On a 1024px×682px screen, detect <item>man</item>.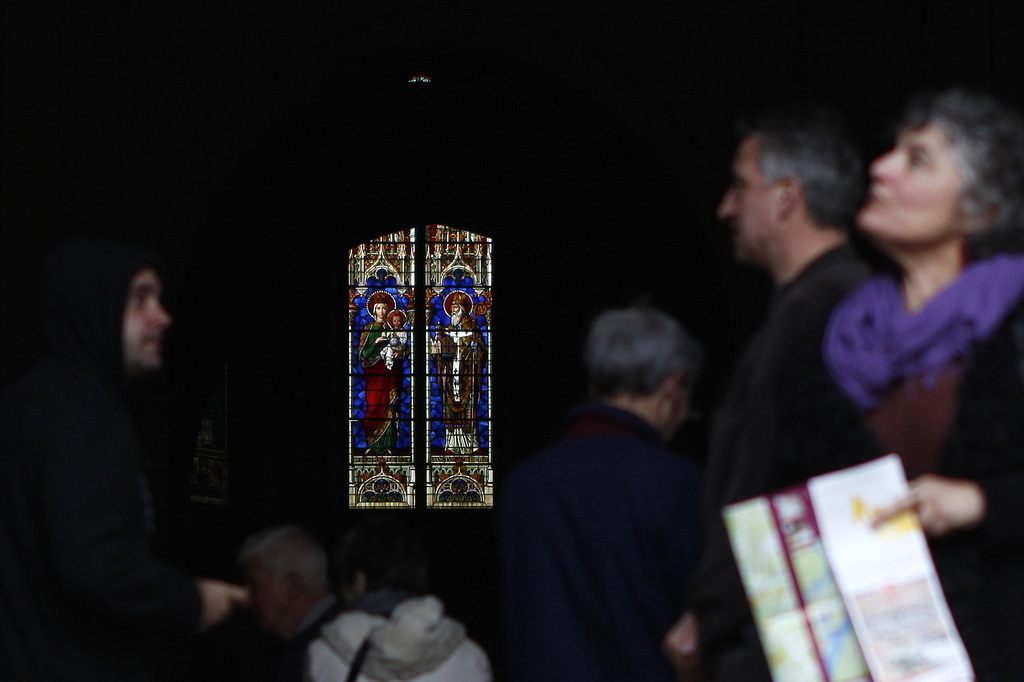
bbox=(216, 515, 472, 681).
